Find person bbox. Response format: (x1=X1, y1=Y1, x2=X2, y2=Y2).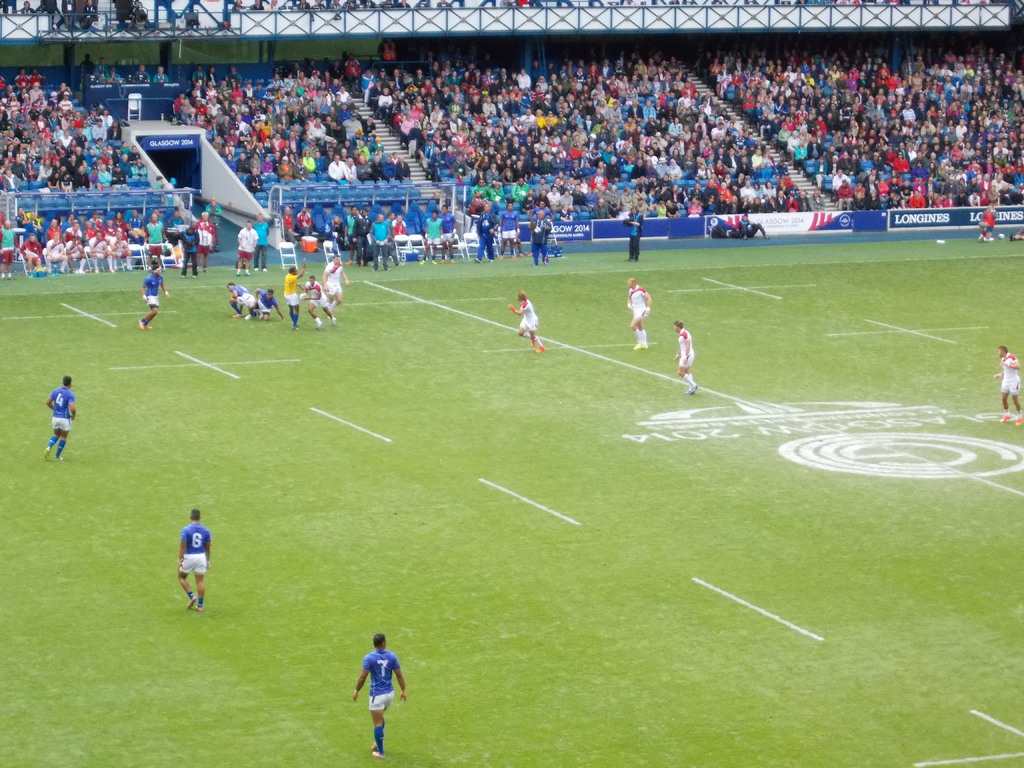
(x1=284, y1=254, x2=305, y2=333).
